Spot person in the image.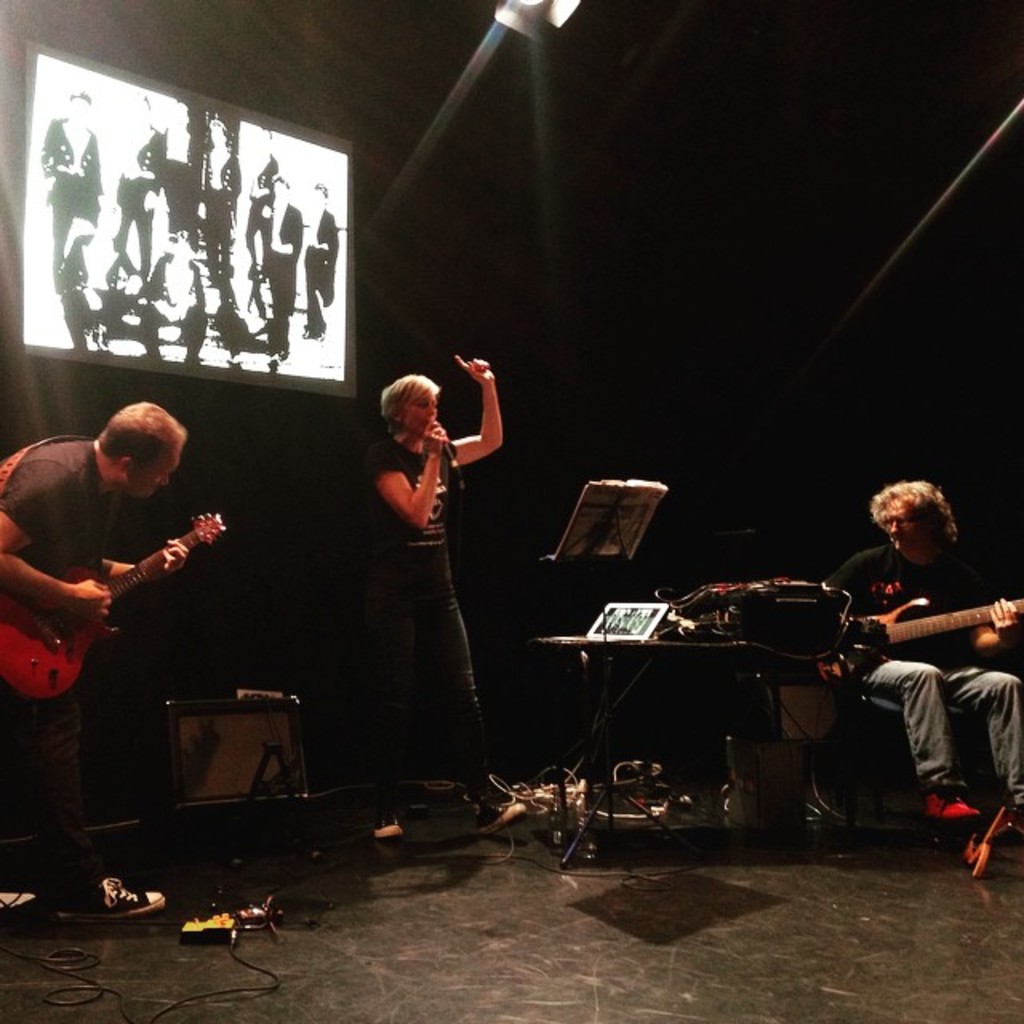
person found at bbox(834, 474, 1022, 819).
